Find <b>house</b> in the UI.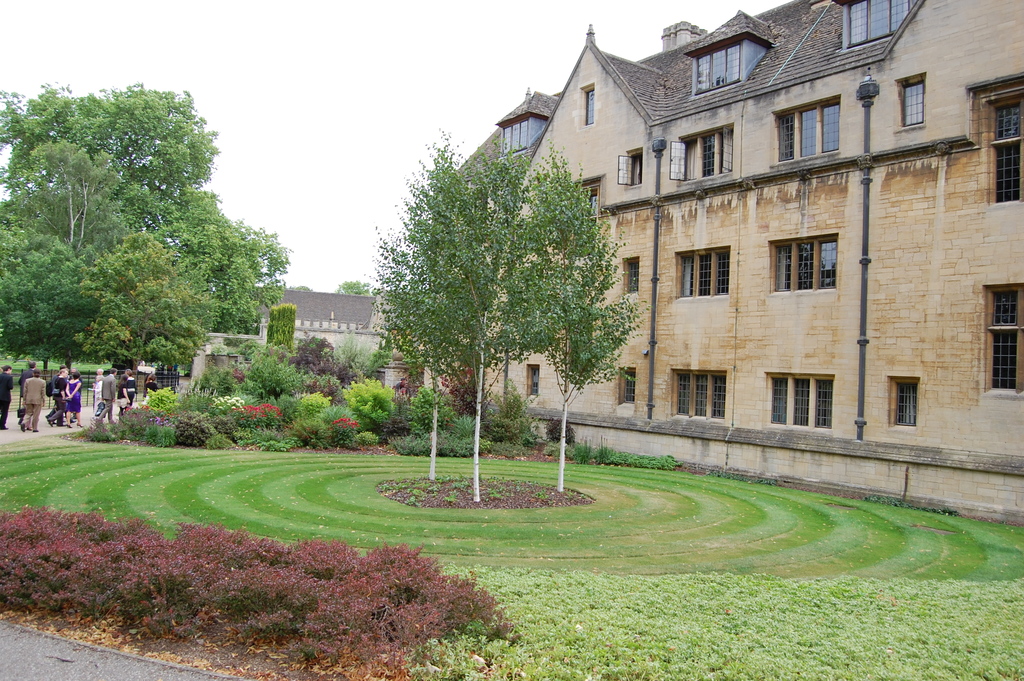
UI element at box=[261, 283, 410, 373].
